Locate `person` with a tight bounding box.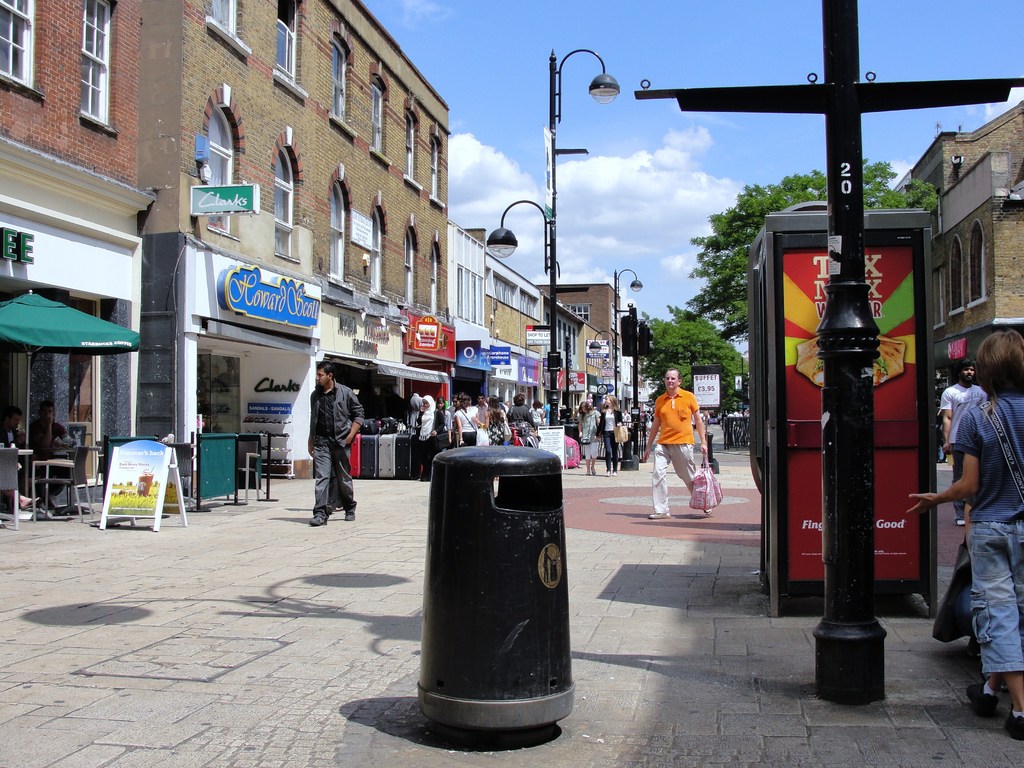
26 404 72 509.
